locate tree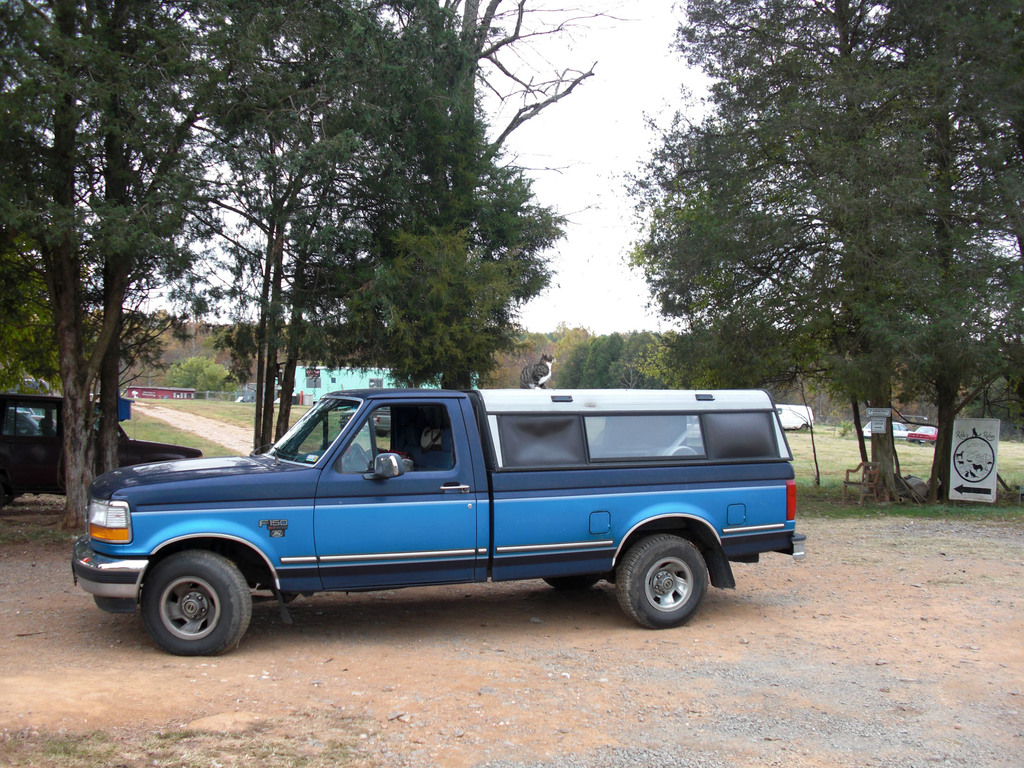
740:328:786:395
